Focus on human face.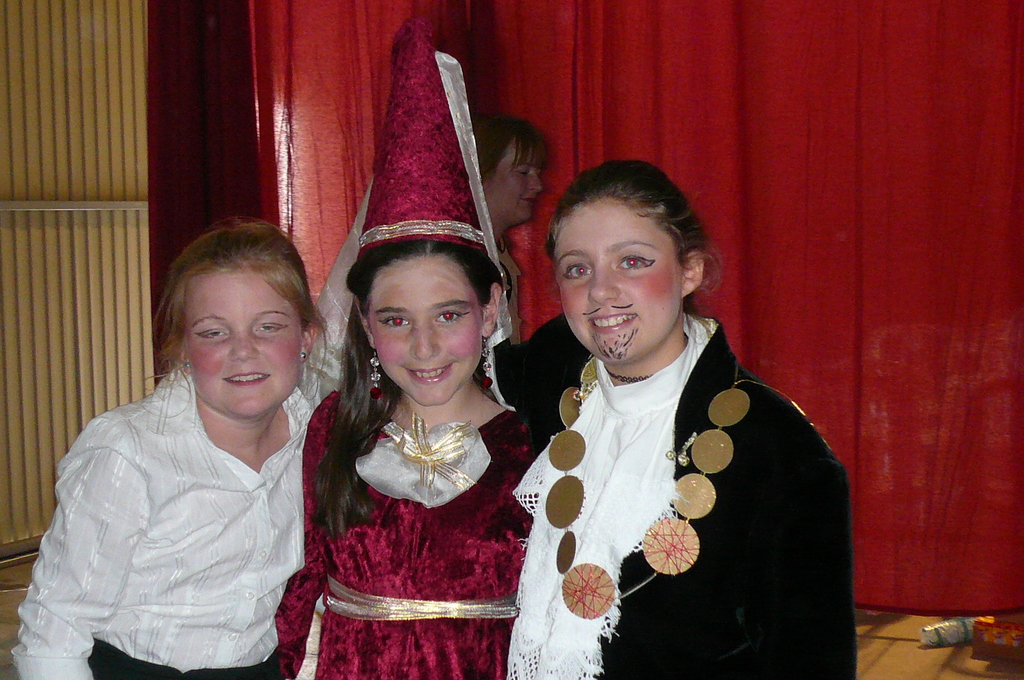
Focused at bbox=(186, 266, 304, 420).
